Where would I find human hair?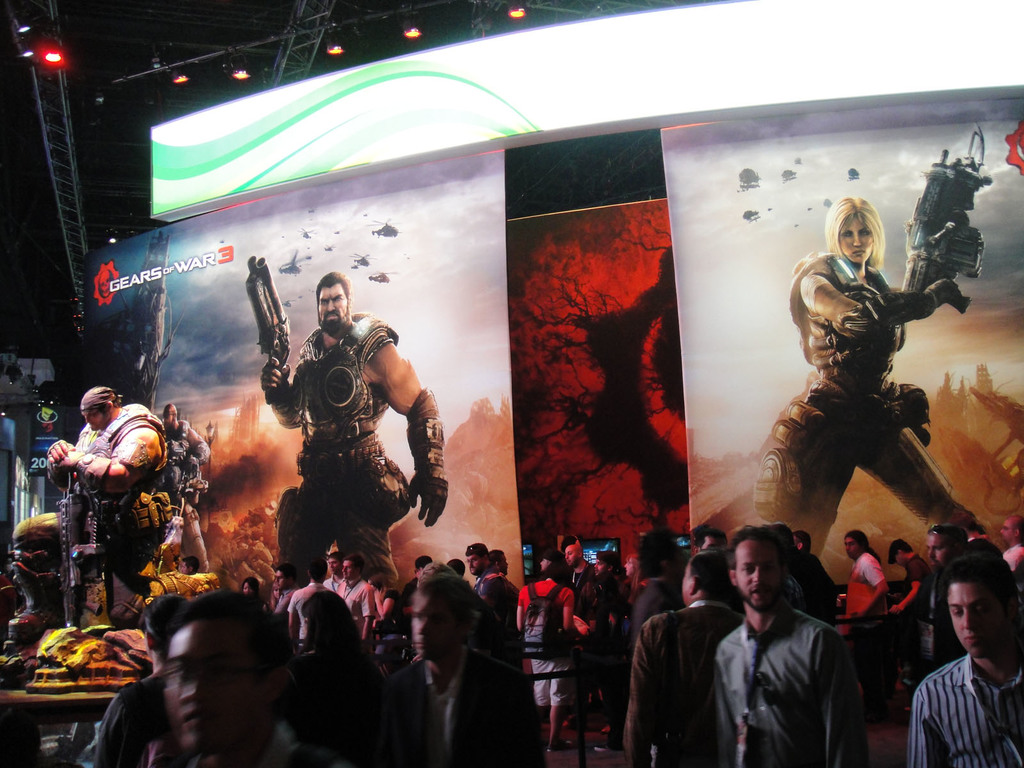
At 1012 513 1023 534.
